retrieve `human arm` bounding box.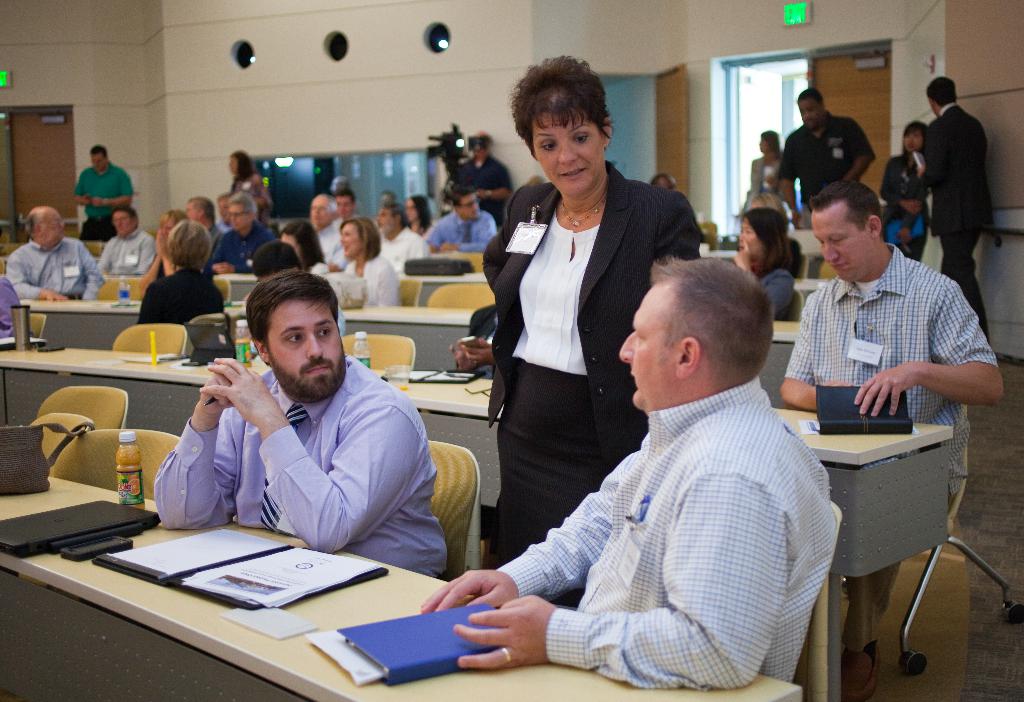
Bounding box: locate(99, 239, 109, 272).
